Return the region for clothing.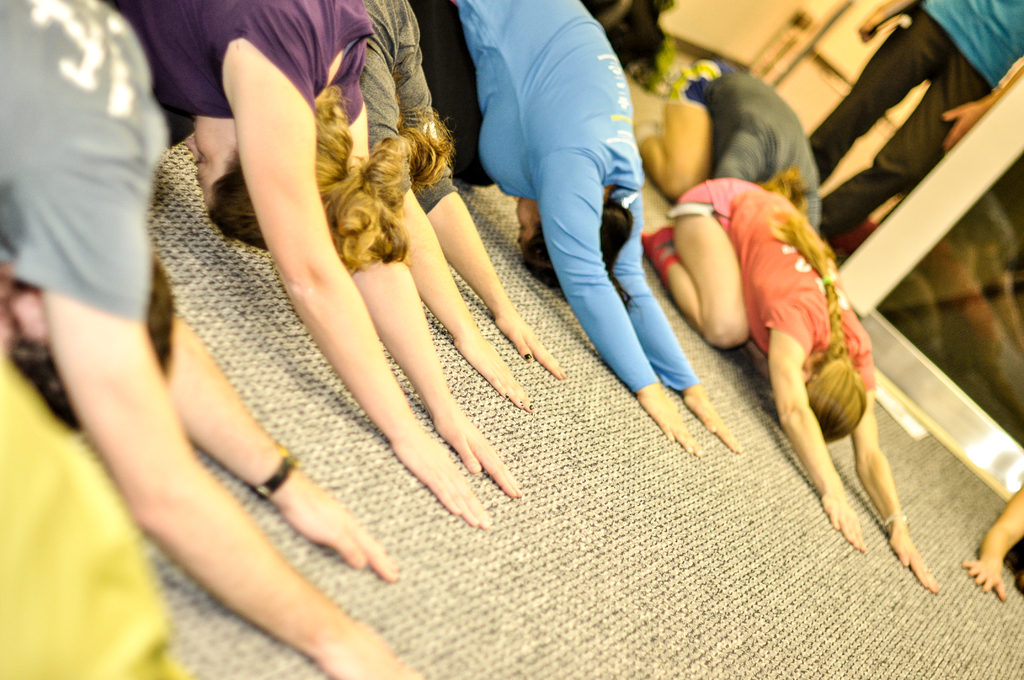
[left=814, top=0, right=1023, bottom=245].
